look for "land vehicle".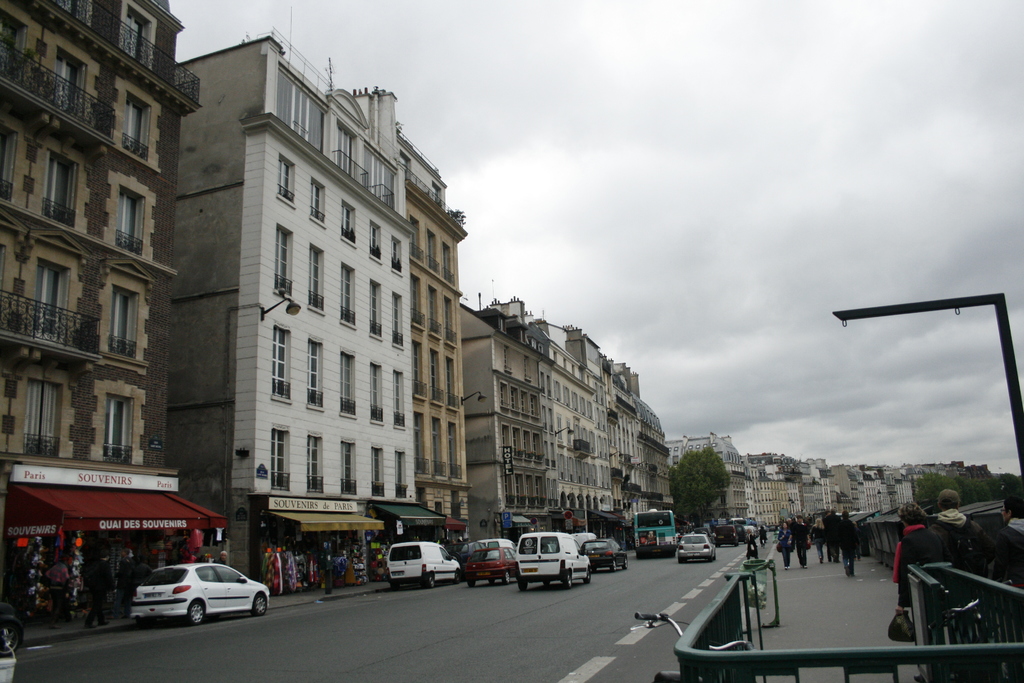
Found: 466/547/517/587.
